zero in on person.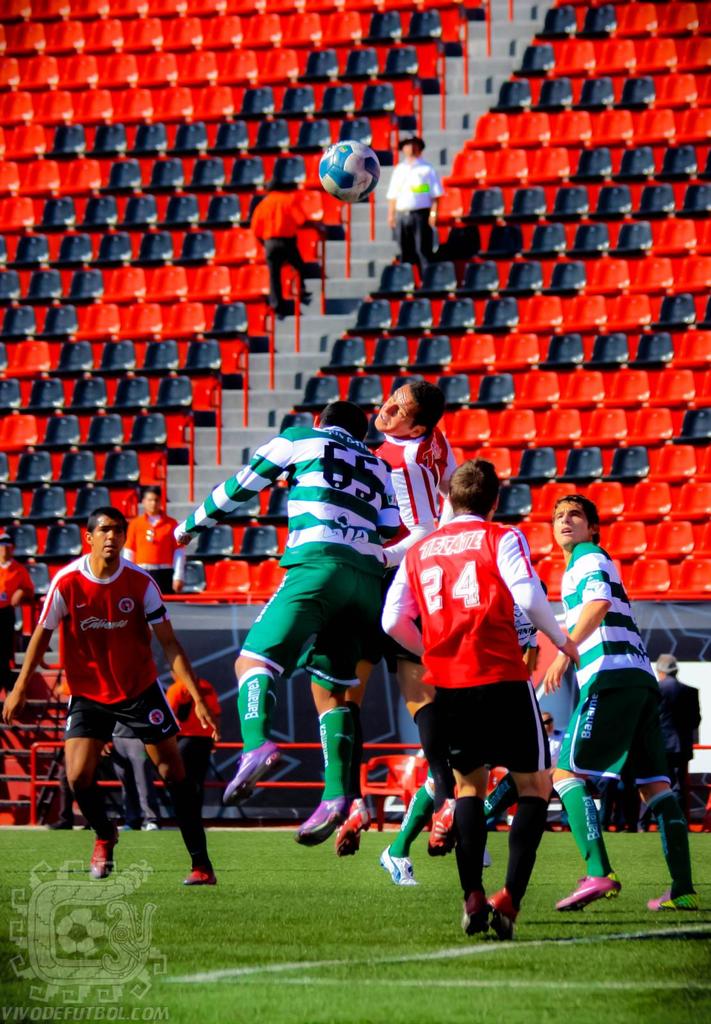
Zeroed in: <region>383, 132, 447, 292</region>.
